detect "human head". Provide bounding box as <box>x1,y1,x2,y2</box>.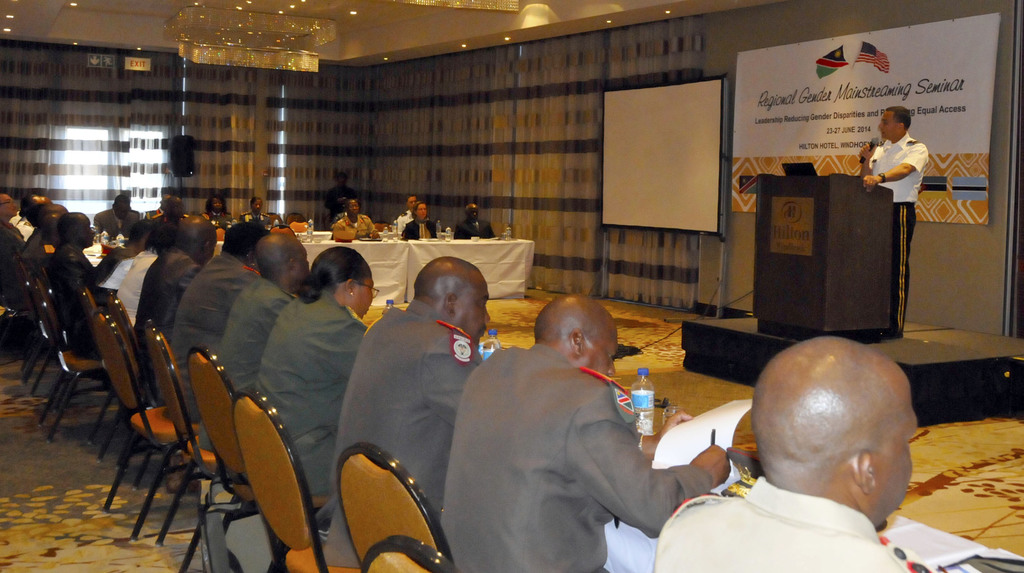
<box>111,195,131,217</box>.
